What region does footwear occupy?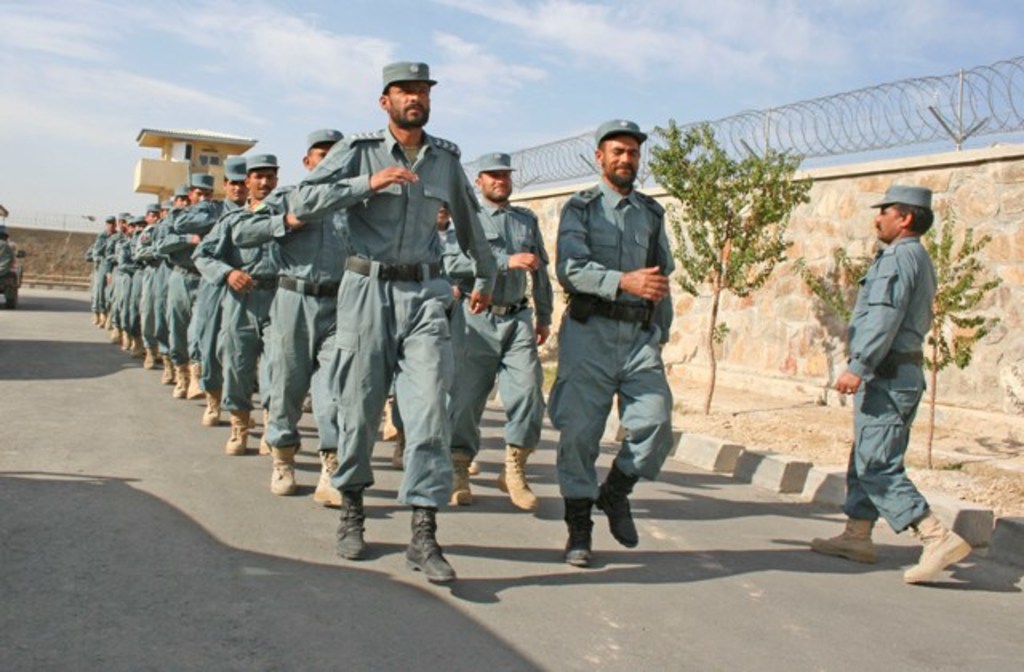
389 432 398 469.
